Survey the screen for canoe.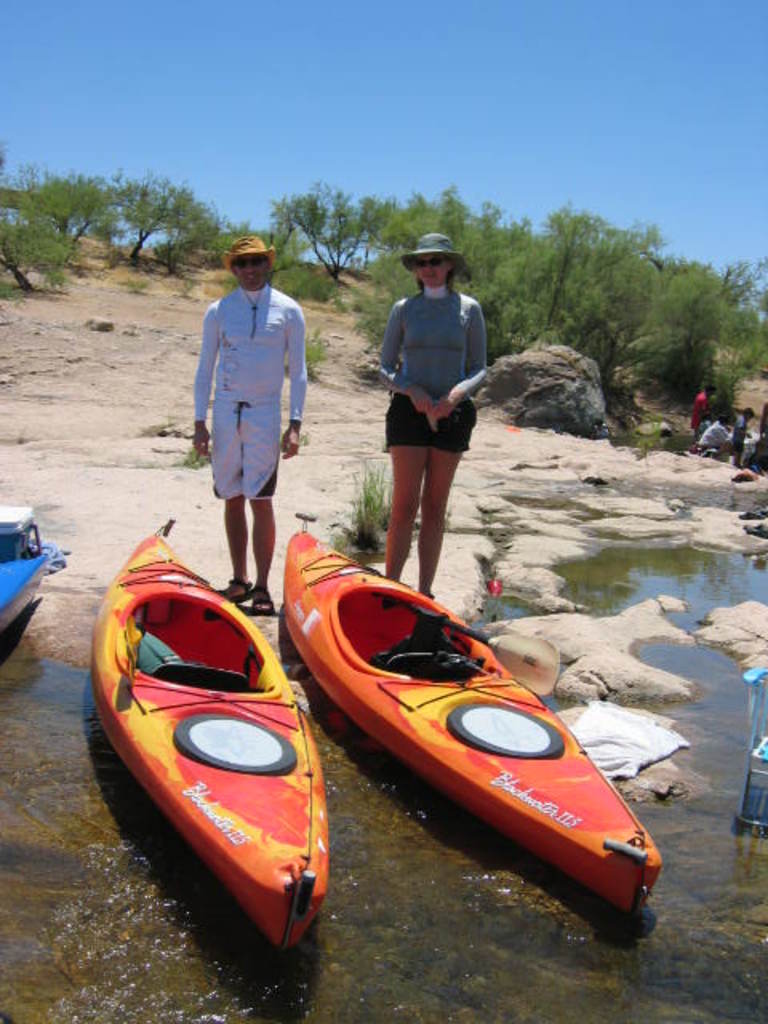
Survey found: BBox(0, 504, 72, 635).
